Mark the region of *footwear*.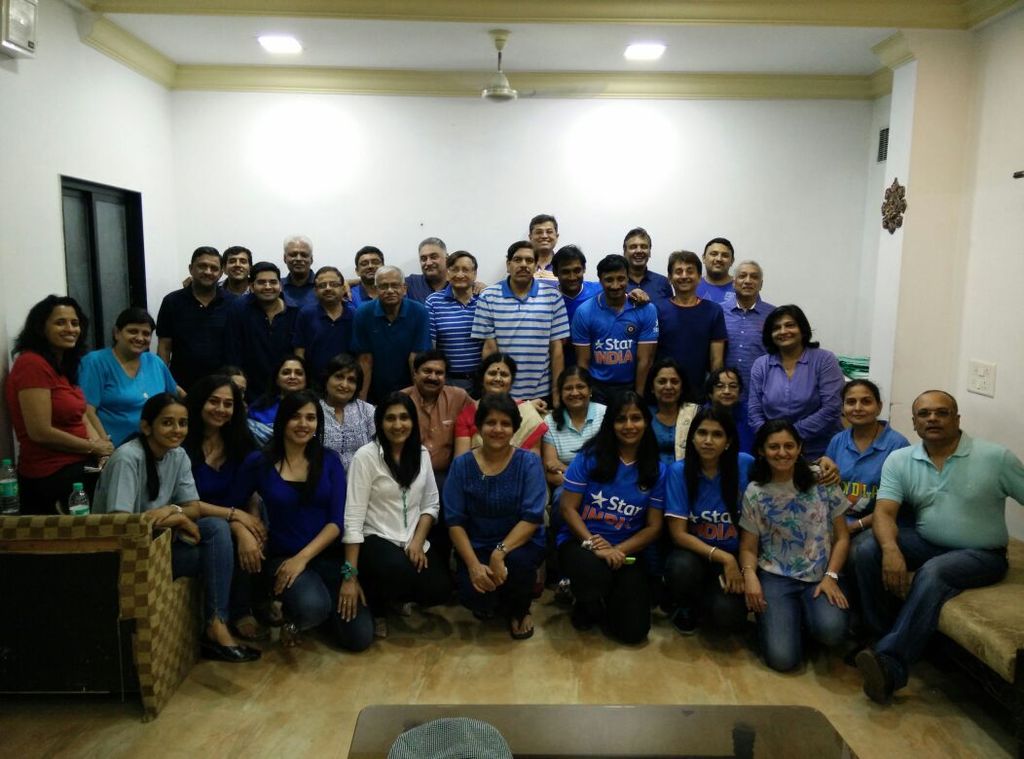
Region: [671, 606, 694, 631].
